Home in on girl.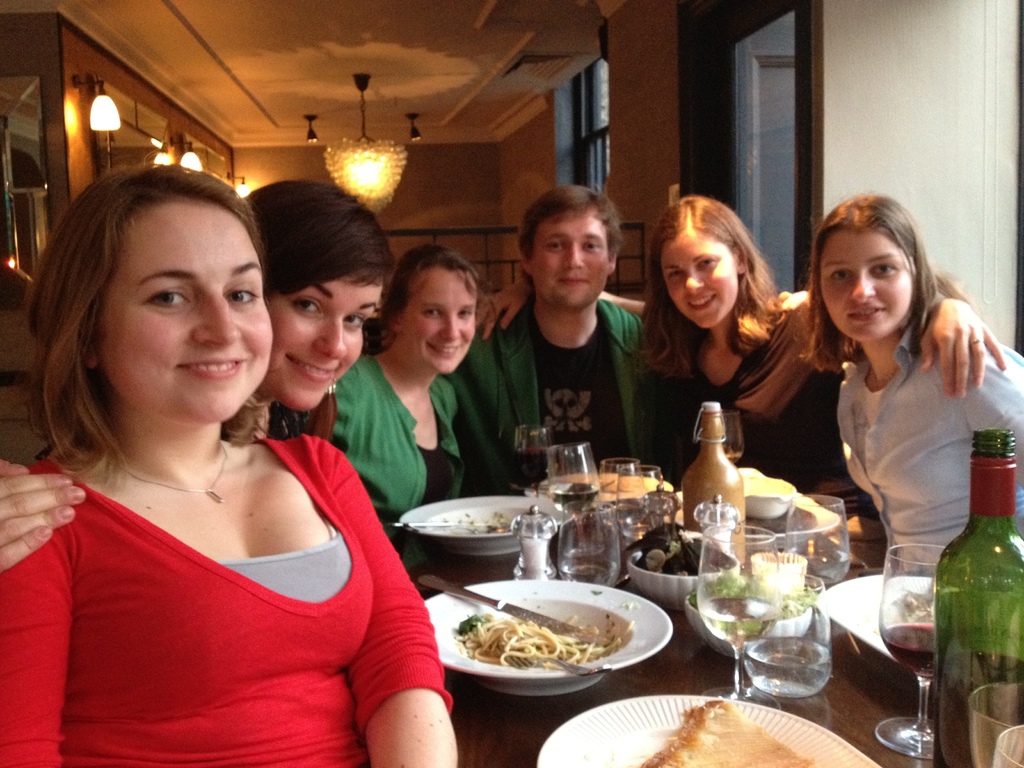
Homed in at crop(0, 176, 396, 573).
